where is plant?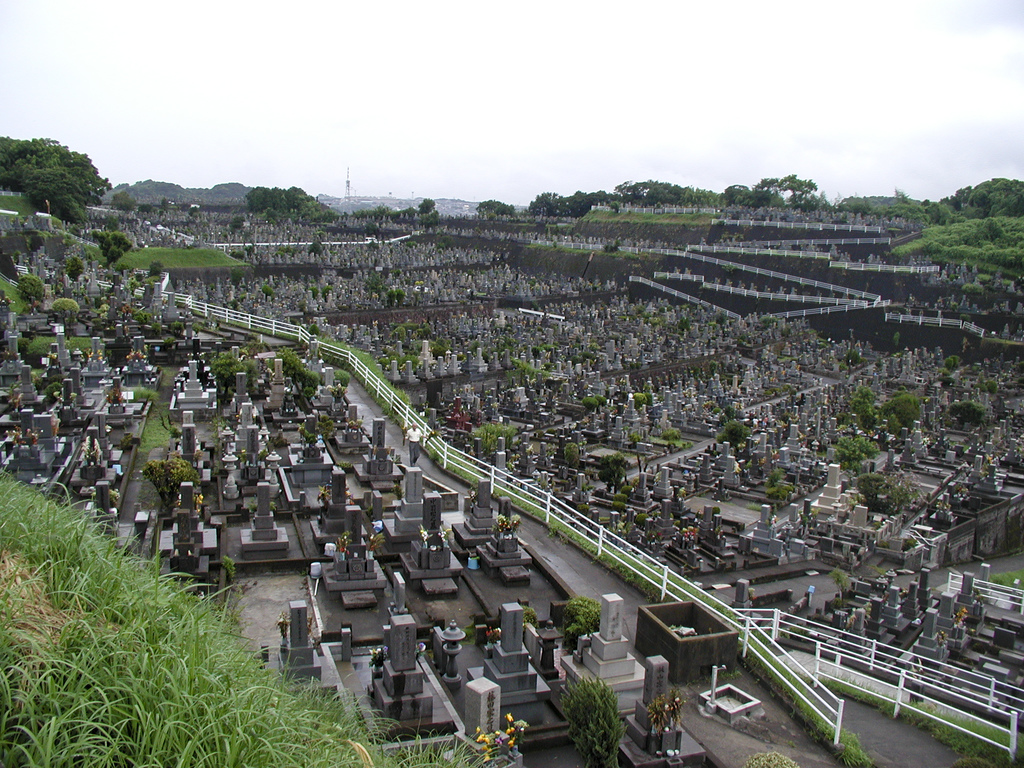
<bbox>365, 220, 378, 238</bbox>.
